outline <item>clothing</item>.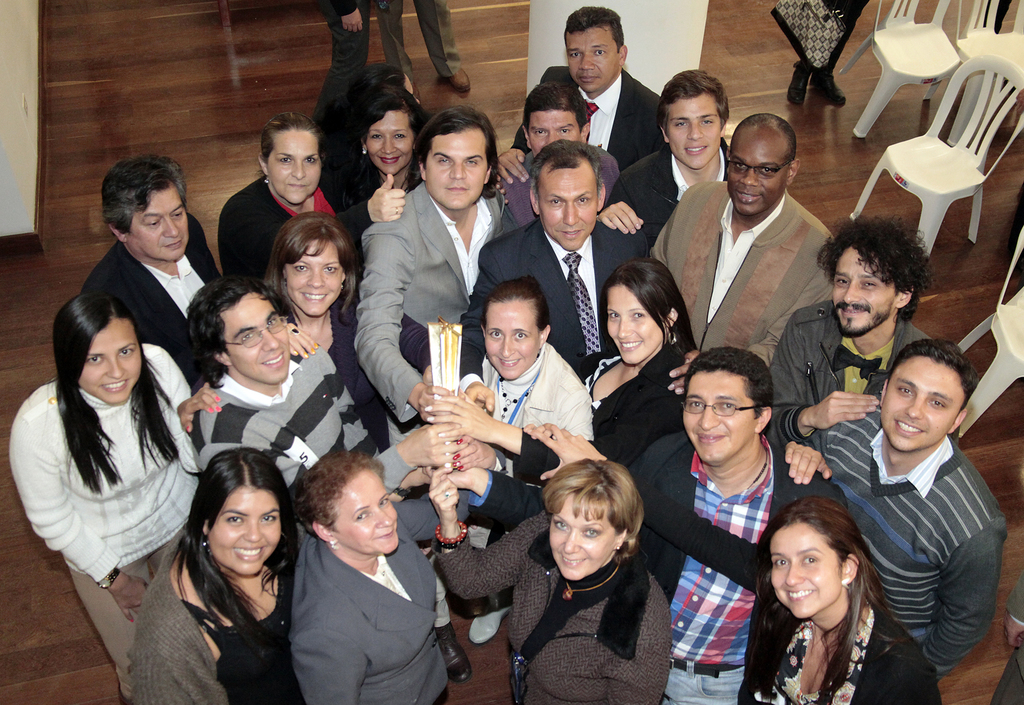
Outline: pyautogui.locateOnScreen(272, 505, 464, 703).
